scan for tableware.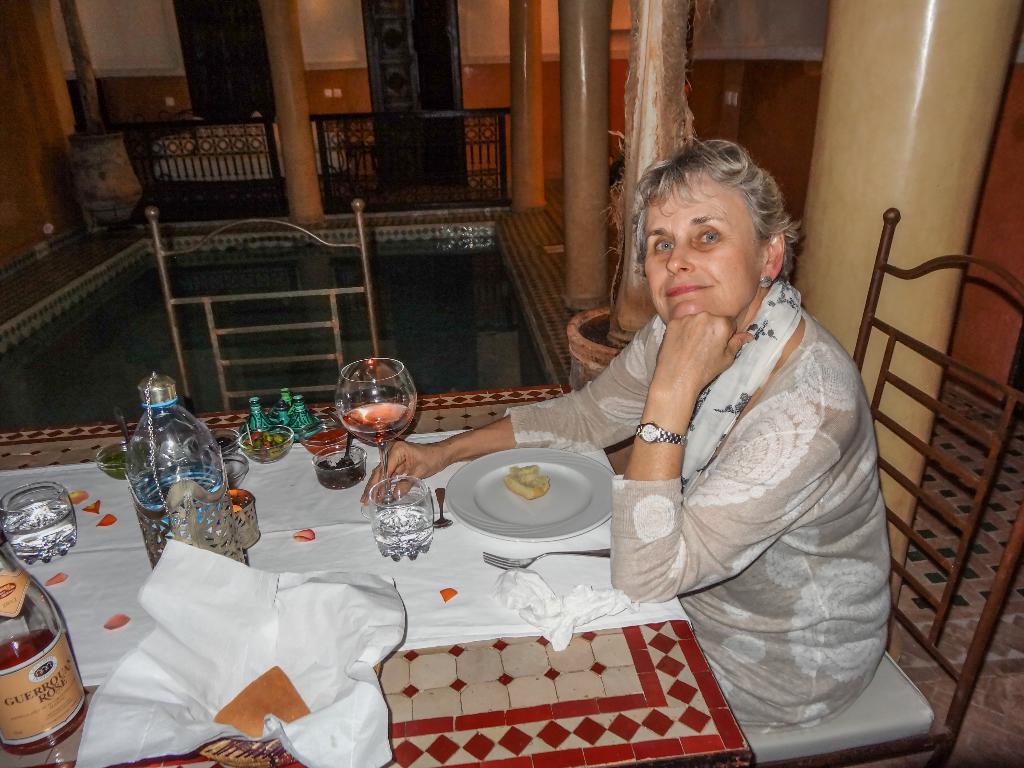
Scan result: Rect(300, 418, 353, 452).
